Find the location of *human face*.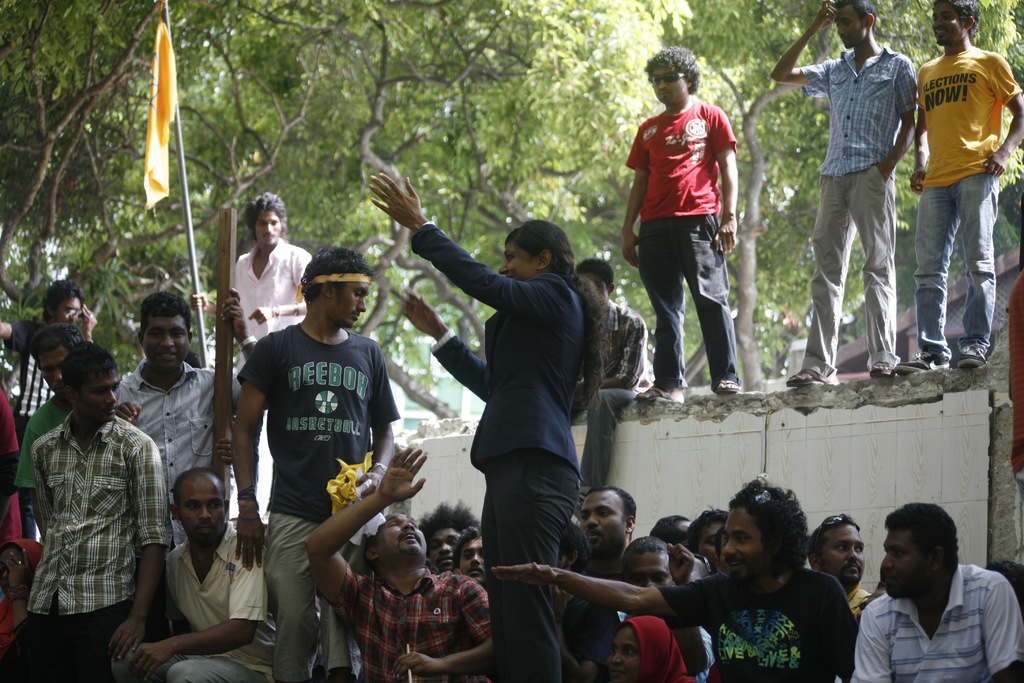
Location: box(650, 65, 685, 104).
